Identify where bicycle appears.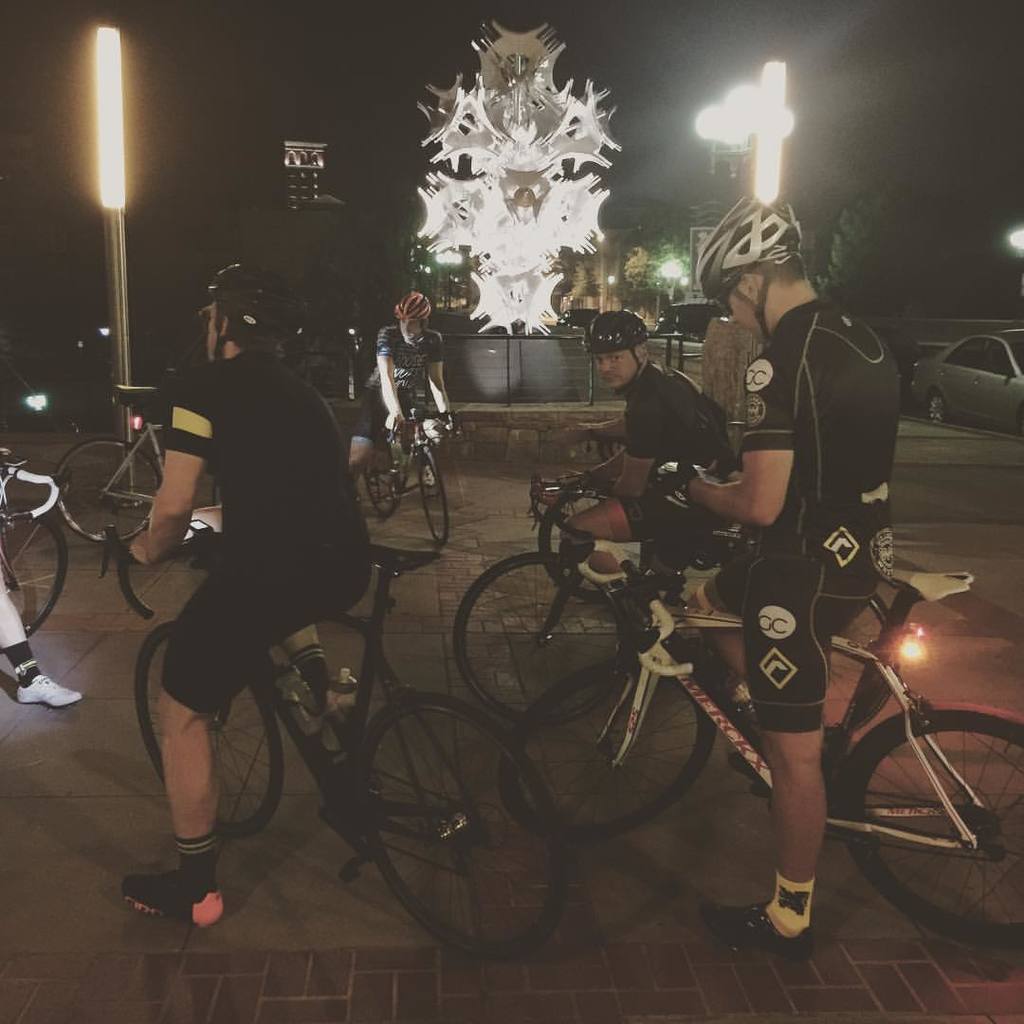
Appears at {"left": 52, "top": 384, "right": 226, "bottom": 539}.
